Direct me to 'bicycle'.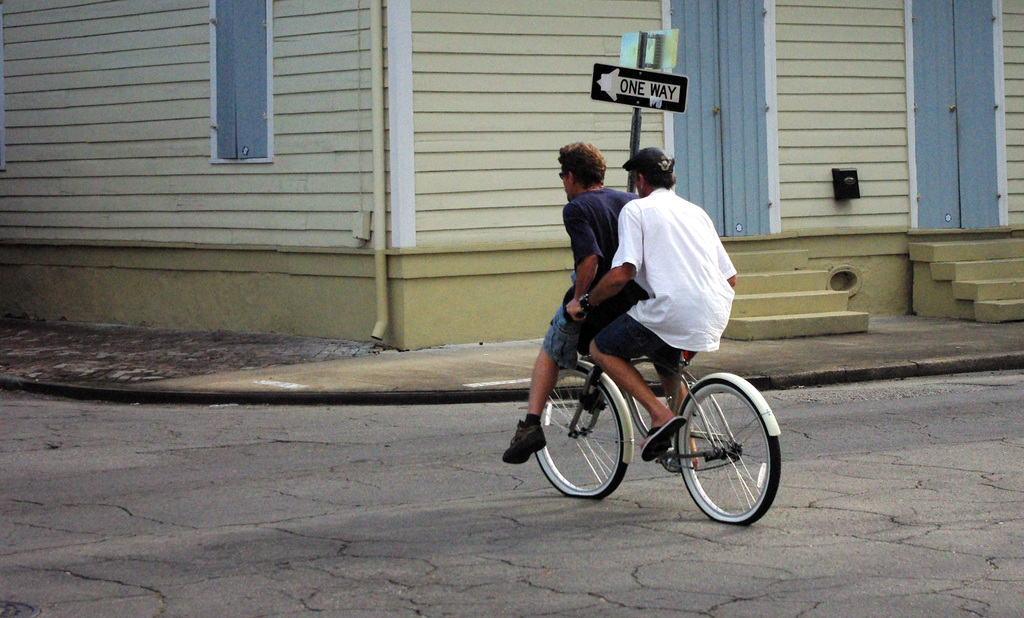
Direction: pyautogui.locateOnScreen(524, 294, 791, 524).
